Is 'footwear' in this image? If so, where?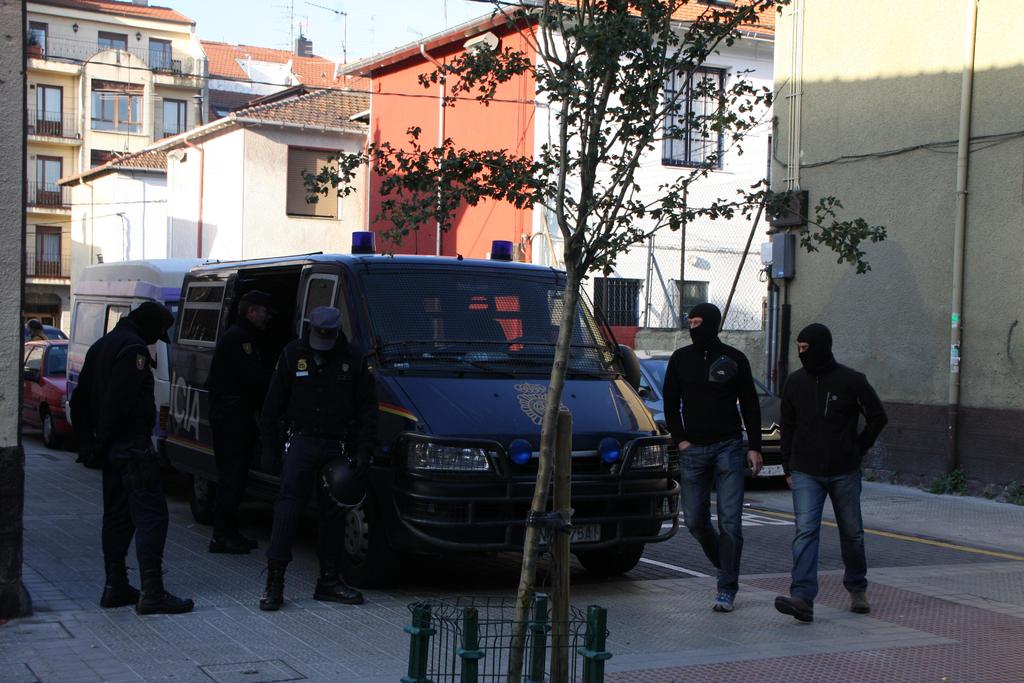
Yes, at 714:589:744:611.
